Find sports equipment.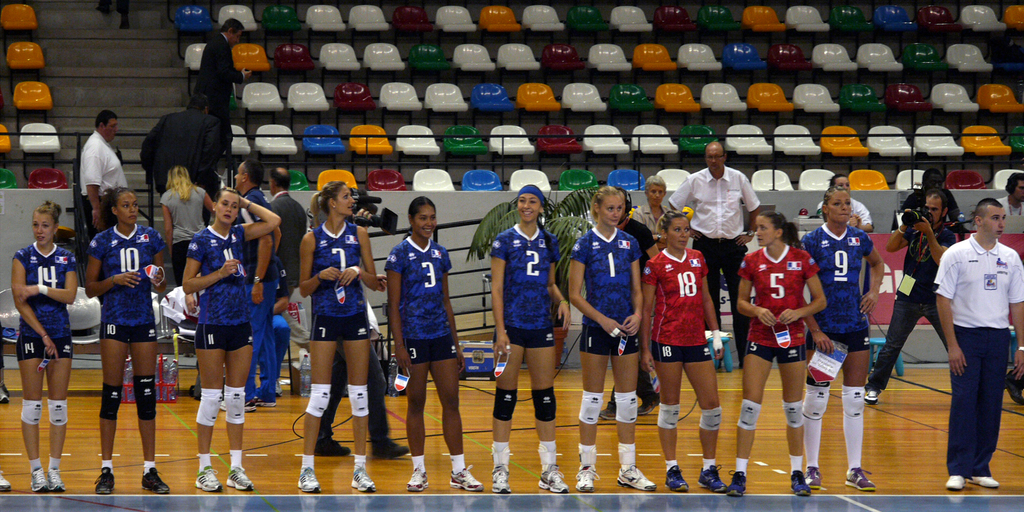
<box>490,461,511,491</box>.
